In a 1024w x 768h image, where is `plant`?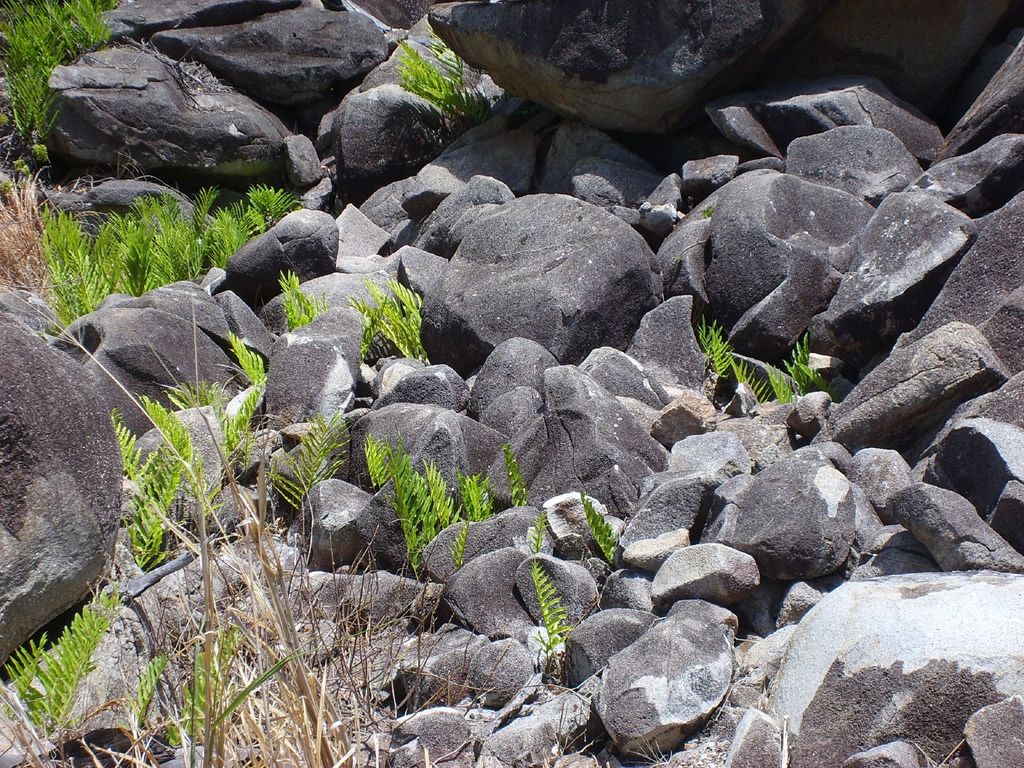
509 490 566 558.
